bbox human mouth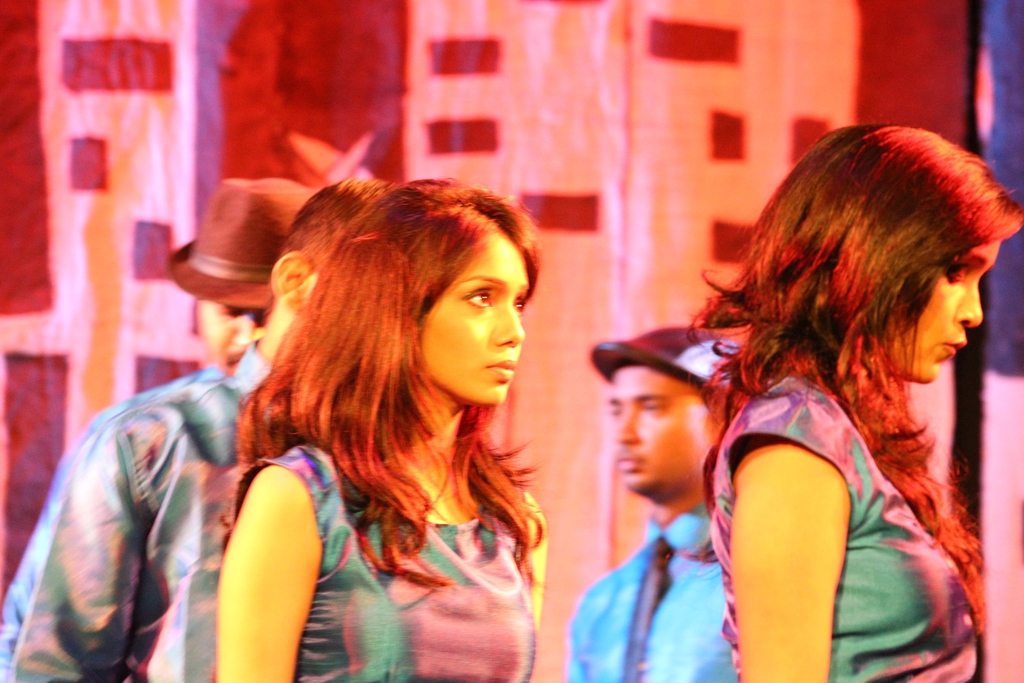
bbox(486, 363, 516, 374)
